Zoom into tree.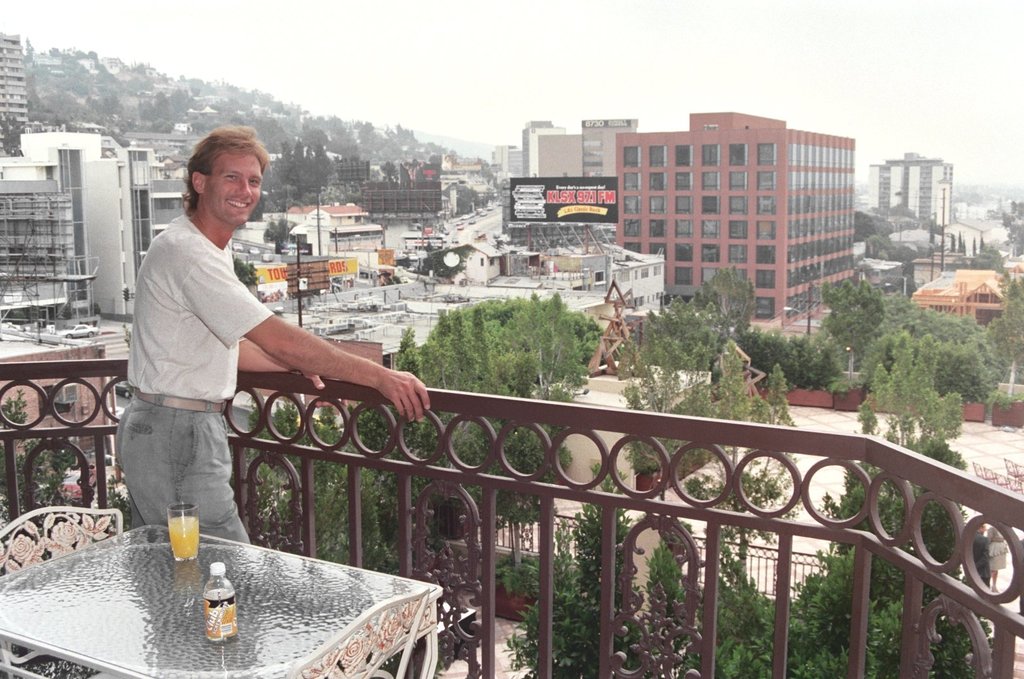
Zoom target: rect(839, 281, 998, 431).
